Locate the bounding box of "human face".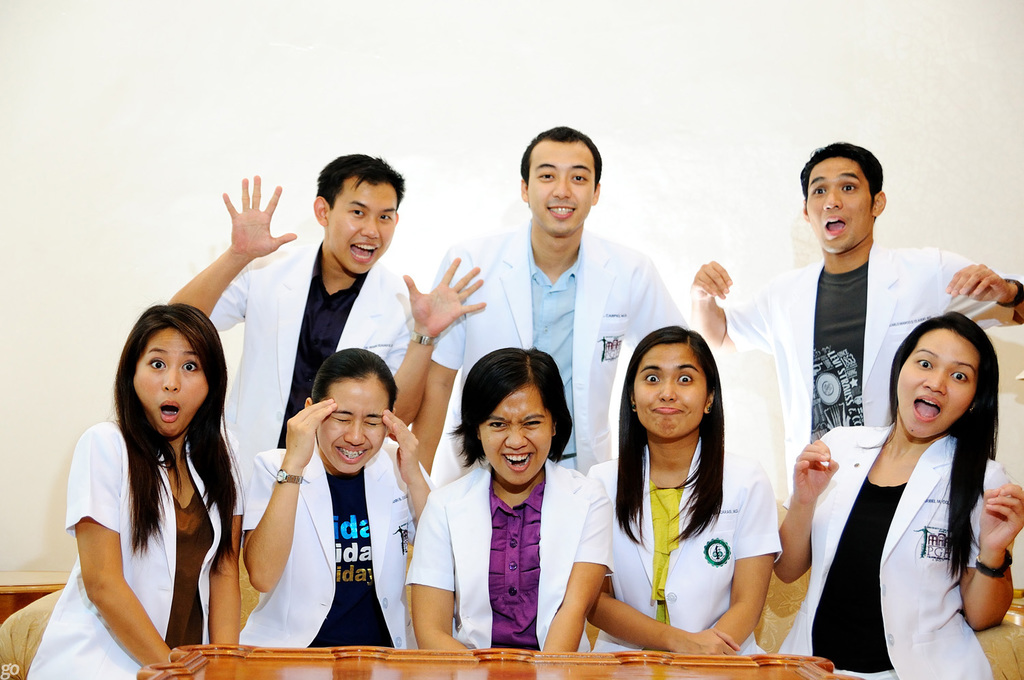
Bounding box: pyautogui.locateOnScreen(528, 139, 596, 238).
